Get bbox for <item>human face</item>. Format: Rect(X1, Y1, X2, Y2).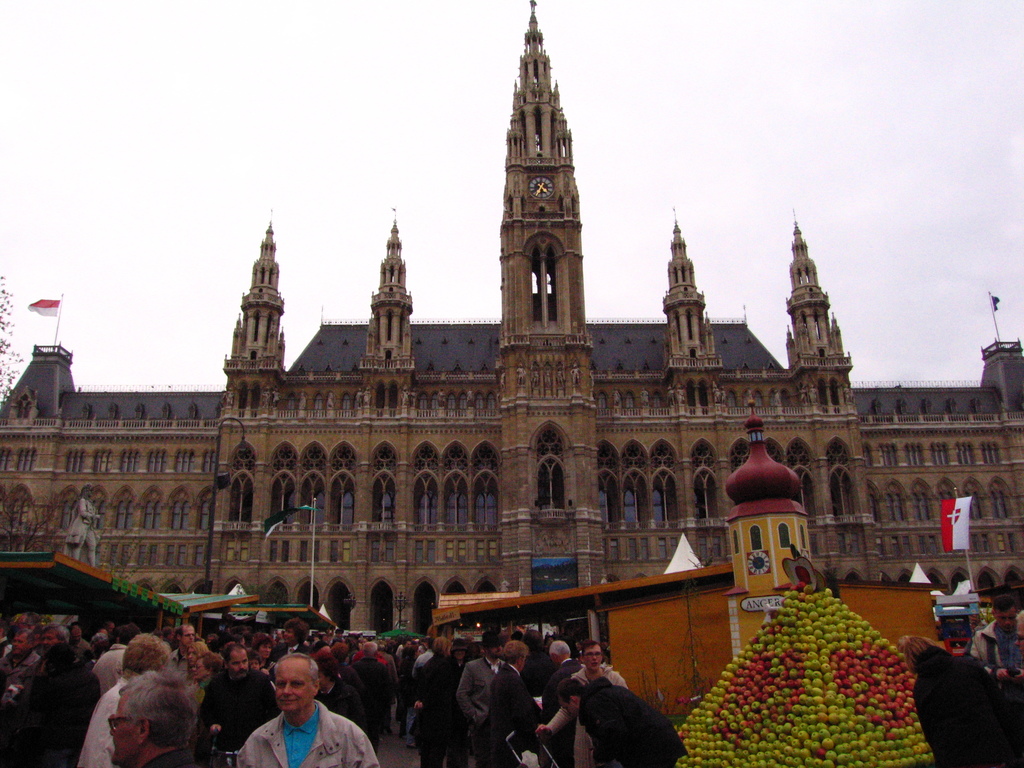
Rect(205, 633, 213, 646).
